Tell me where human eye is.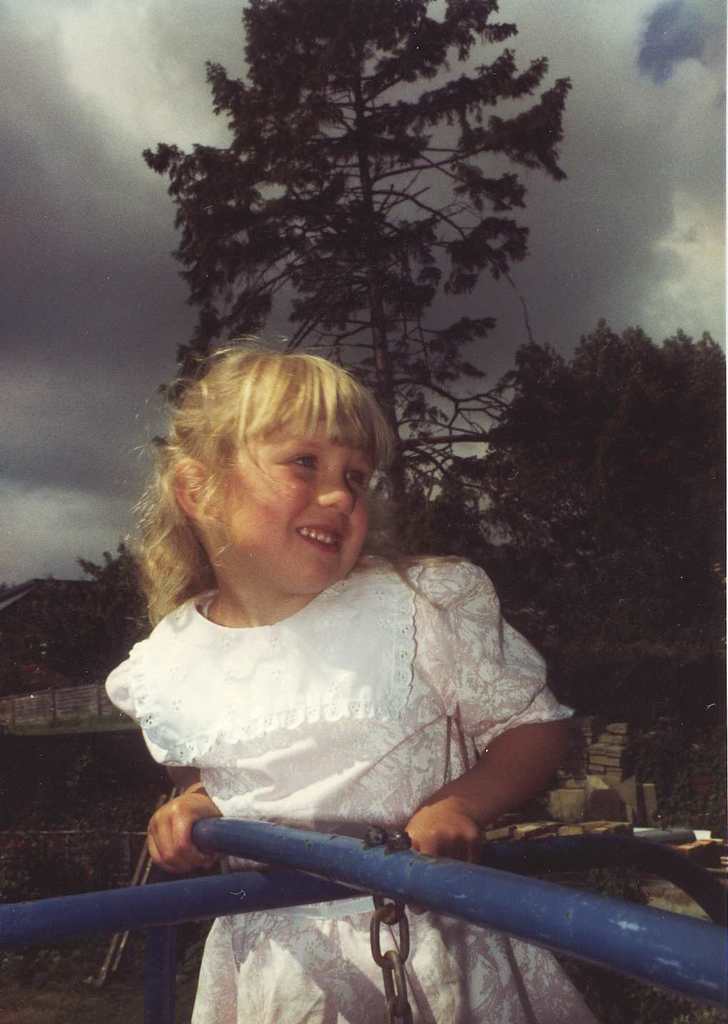
human eye is at (339,464,370,492).
